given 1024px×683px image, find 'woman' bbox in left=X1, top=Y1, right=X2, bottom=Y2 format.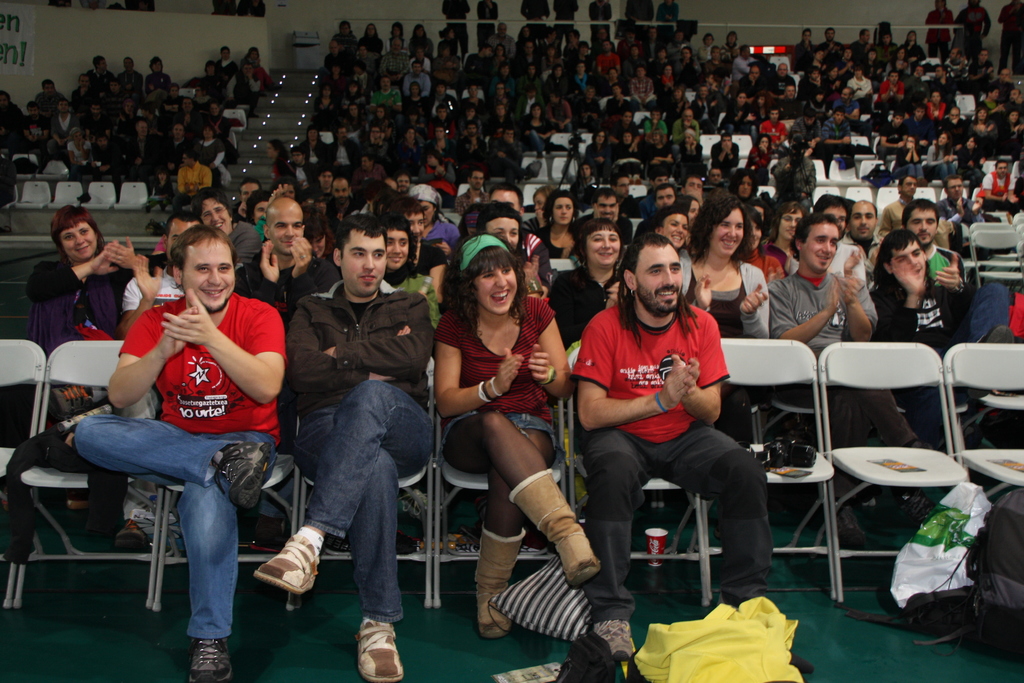
left=358, top=22, right=386, bottom=53.
